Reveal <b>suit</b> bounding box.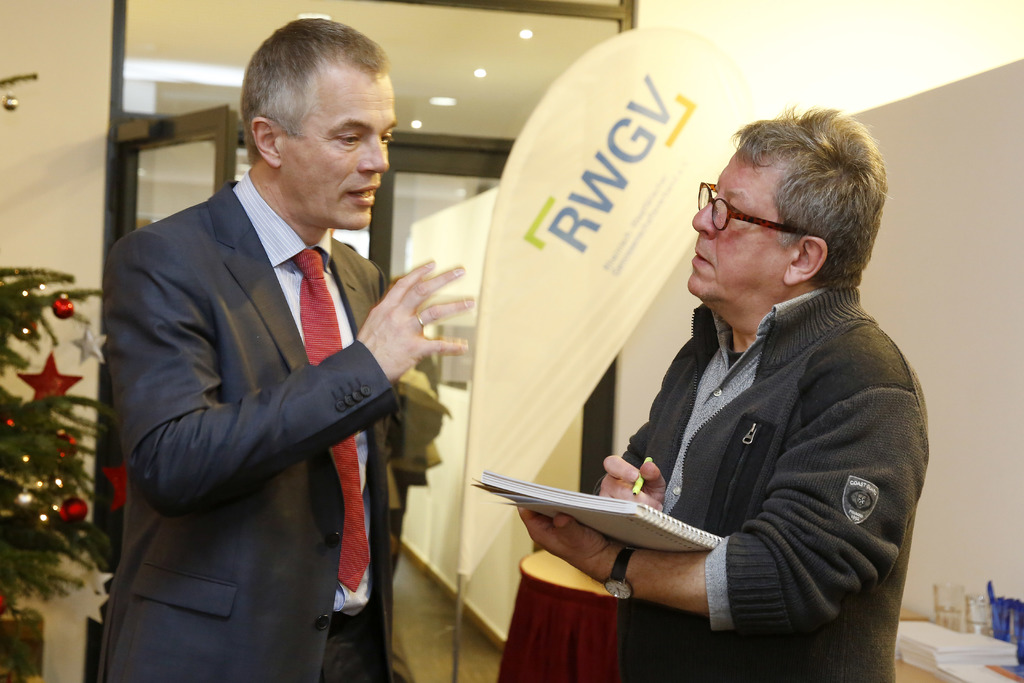
Revealed: 89, 75, 432, 666.
